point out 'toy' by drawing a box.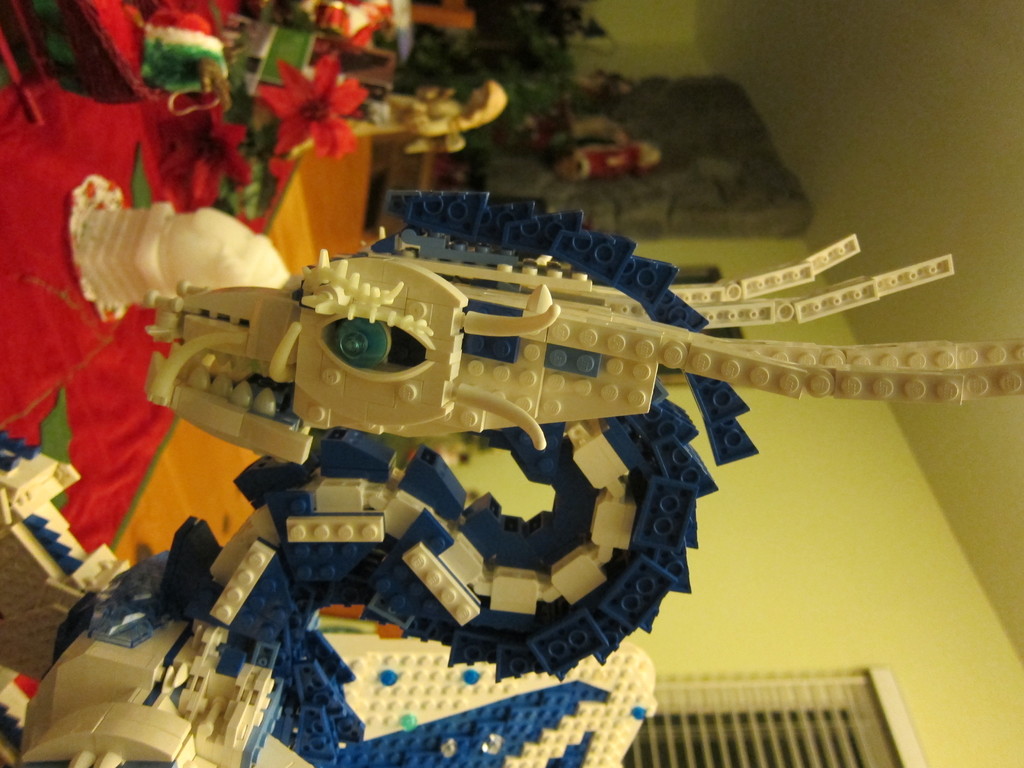
52,191,1023,707.
